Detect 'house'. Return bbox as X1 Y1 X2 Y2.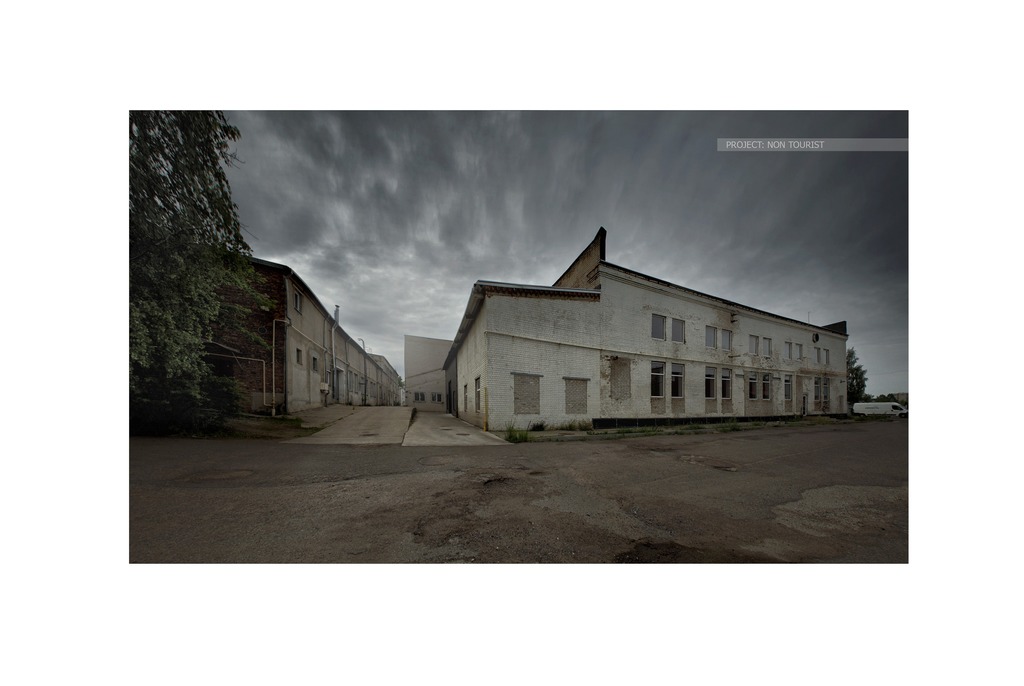
406 331 460 406.
